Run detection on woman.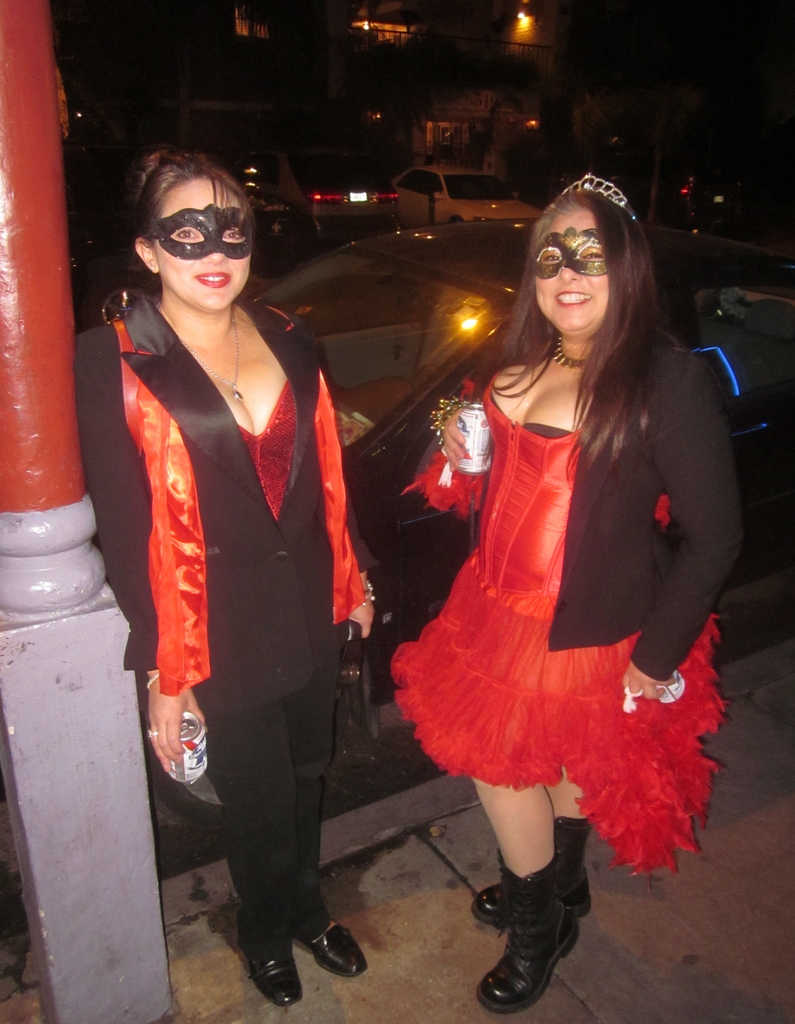
Result: left=100, top=143, right=383, bottom=973.
